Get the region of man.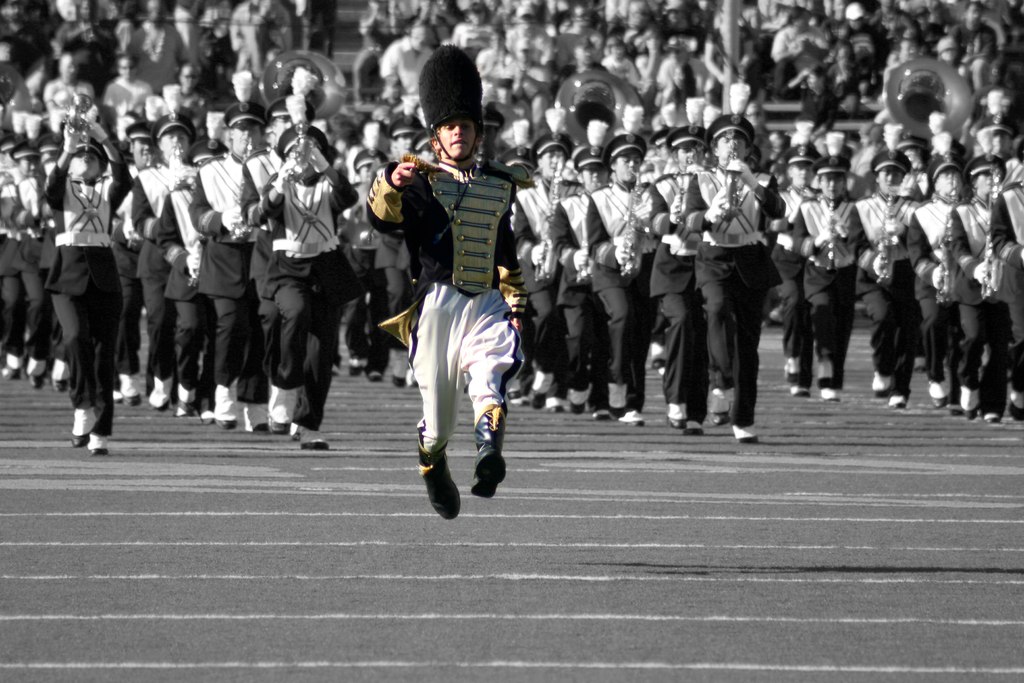
<box>794,156,866,384</box>.
